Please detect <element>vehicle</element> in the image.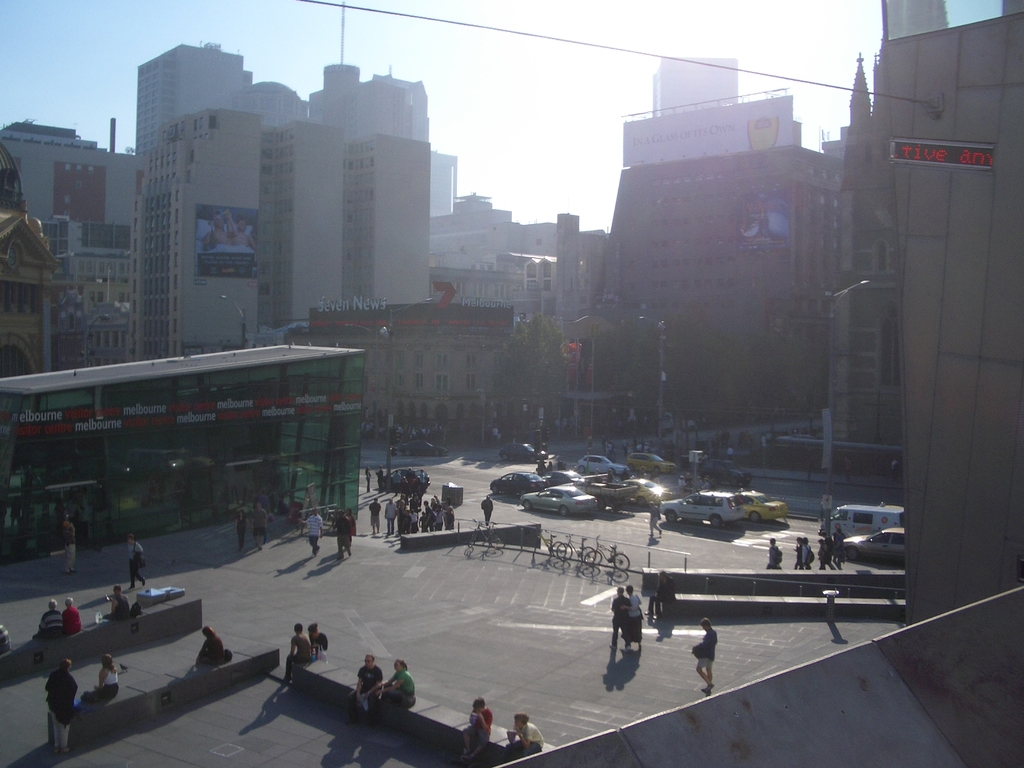
[left=657, top=490, right=739, bottom=528].
